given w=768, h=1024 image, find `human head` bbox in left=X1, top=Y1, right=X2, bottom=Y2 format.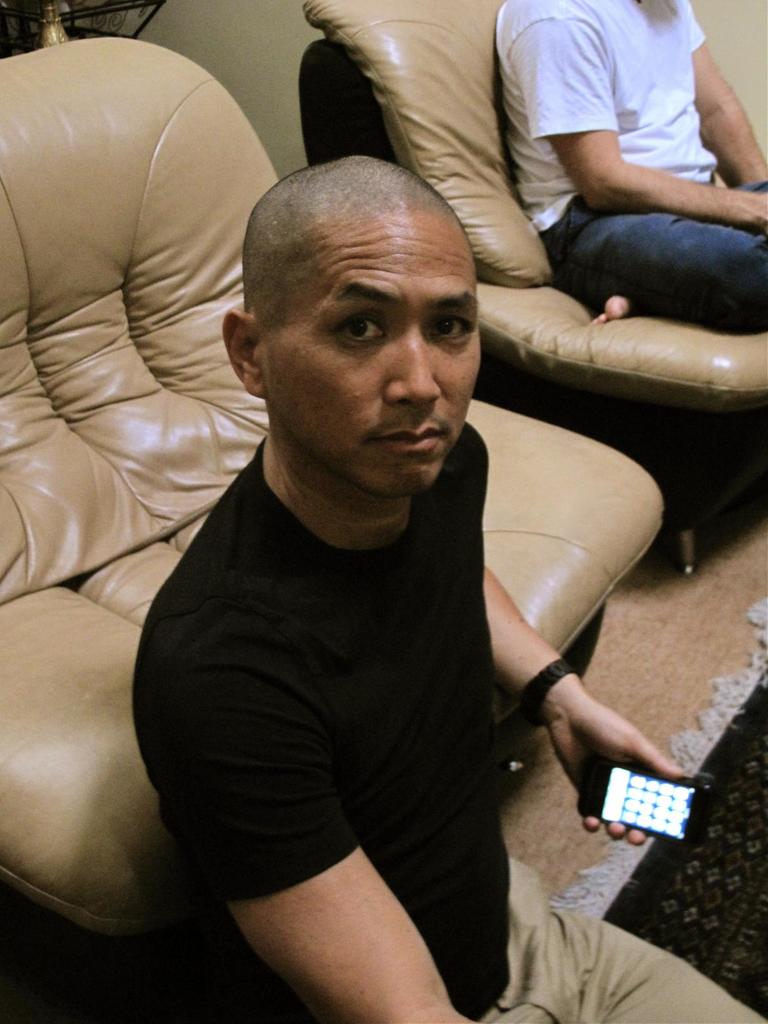
left=215, top=135, right=500, bottom=482.
